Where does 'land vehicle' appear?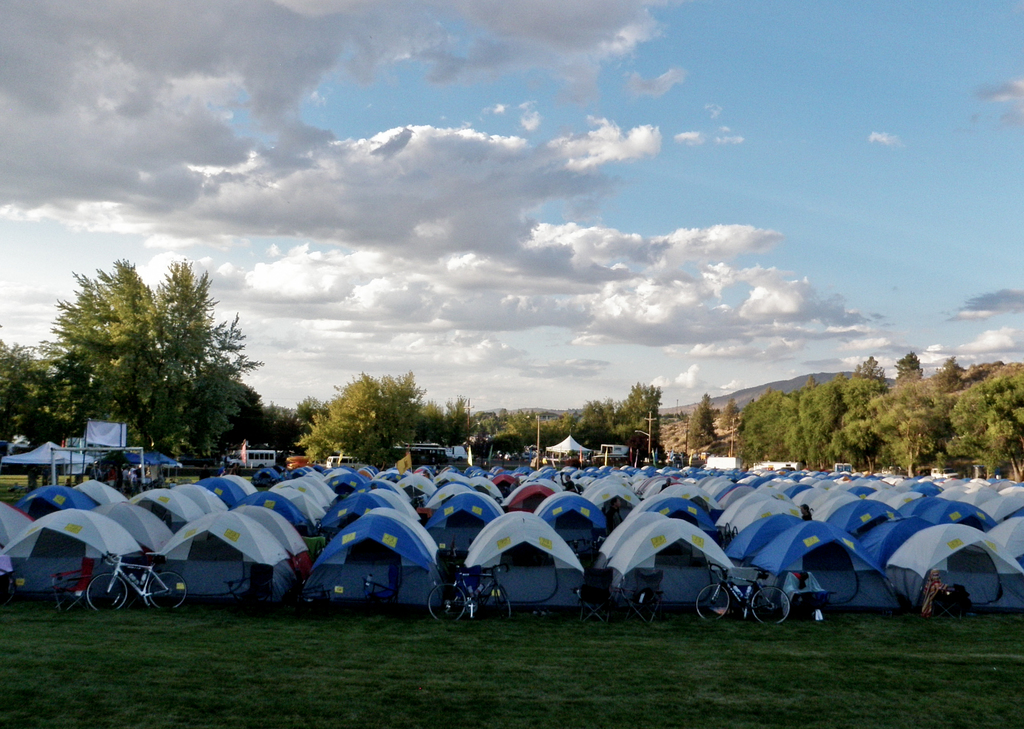
Appears at {"x1": 429, "y1": 561, "x2": 512, "y2": 620}.
